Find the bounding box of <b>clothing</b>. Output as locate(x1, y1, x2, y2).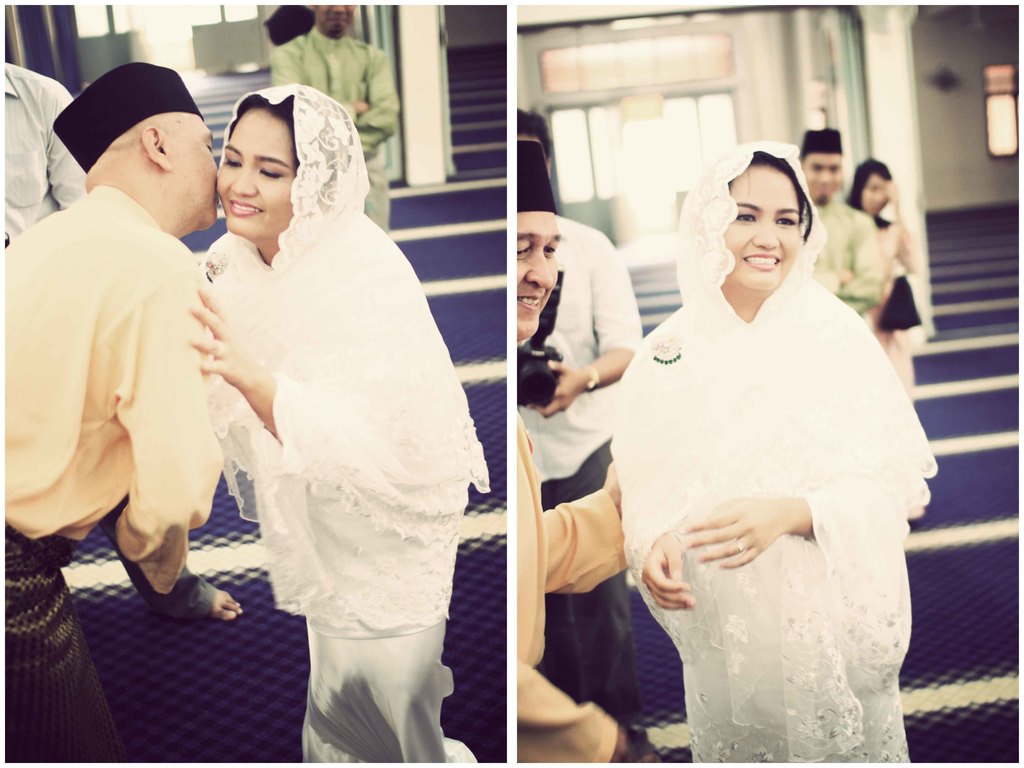
locate(0, 66, 91, 242).
